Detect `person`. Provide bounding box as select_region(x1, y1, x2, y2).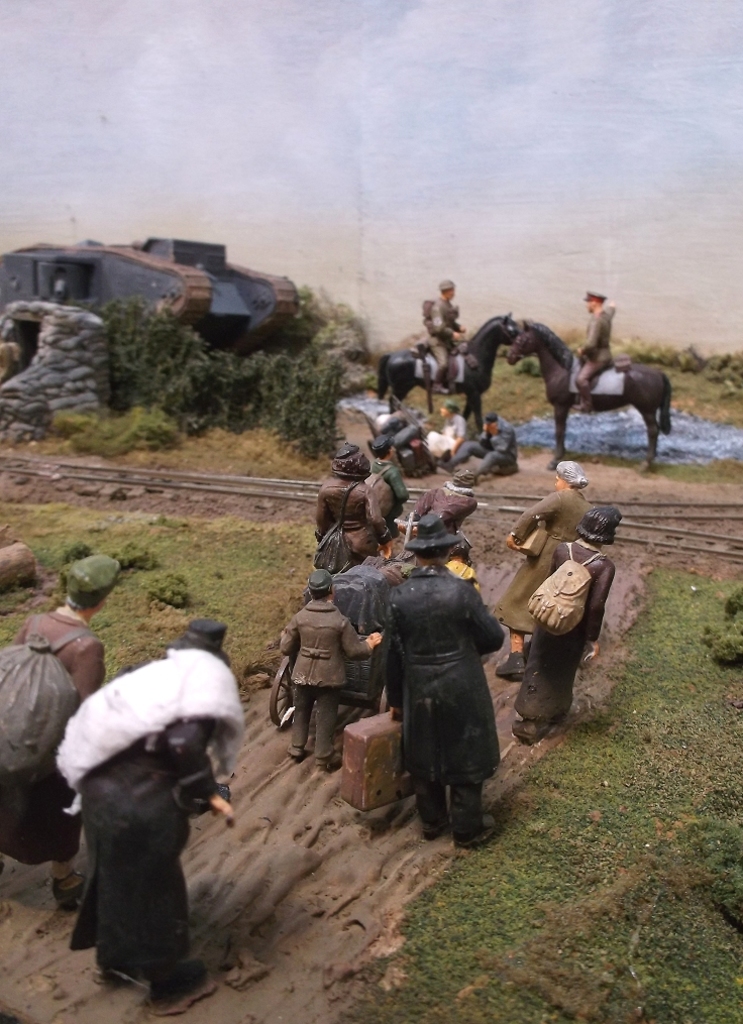
select_region(364, 434, 407, 562).
